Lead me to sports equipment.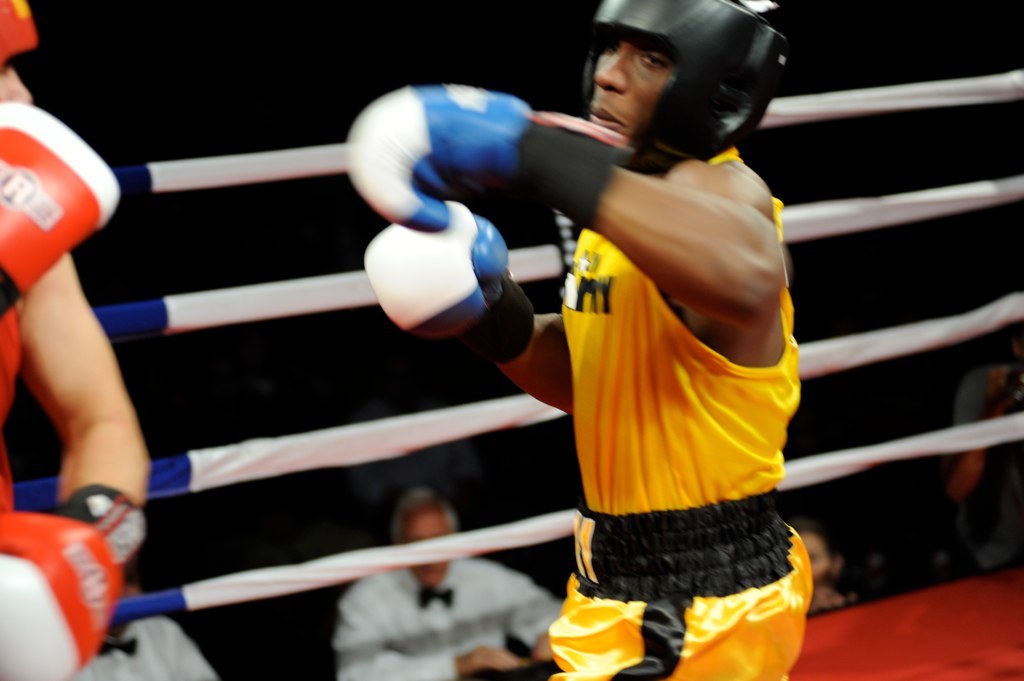
Lead to x1=357, y1=195, x2=538, y2=371.
